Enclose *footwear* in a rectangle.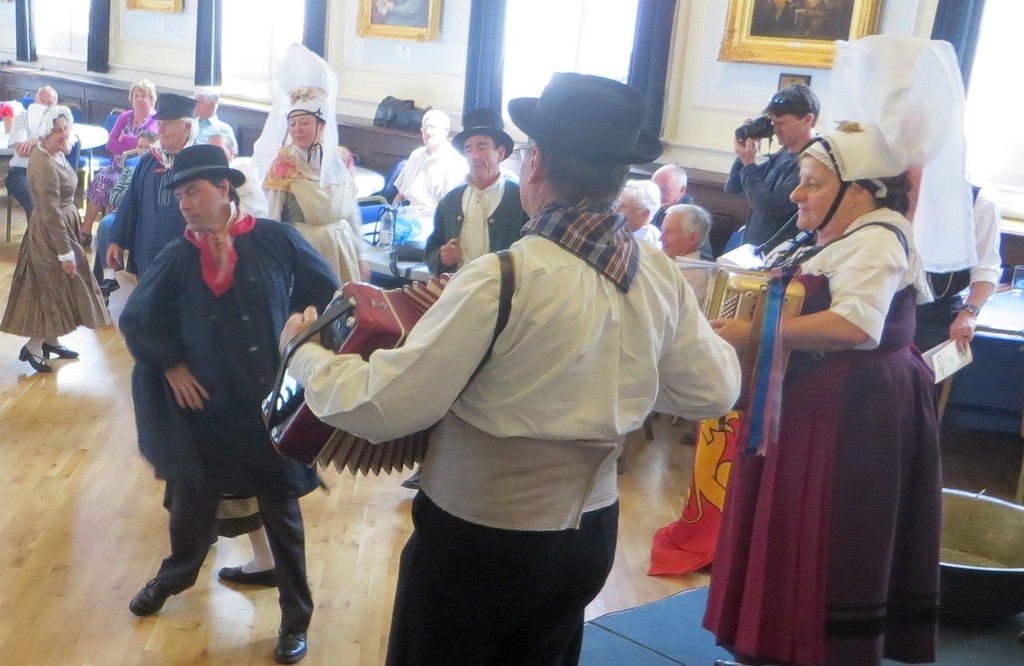
(218, 565, 276, 583).
